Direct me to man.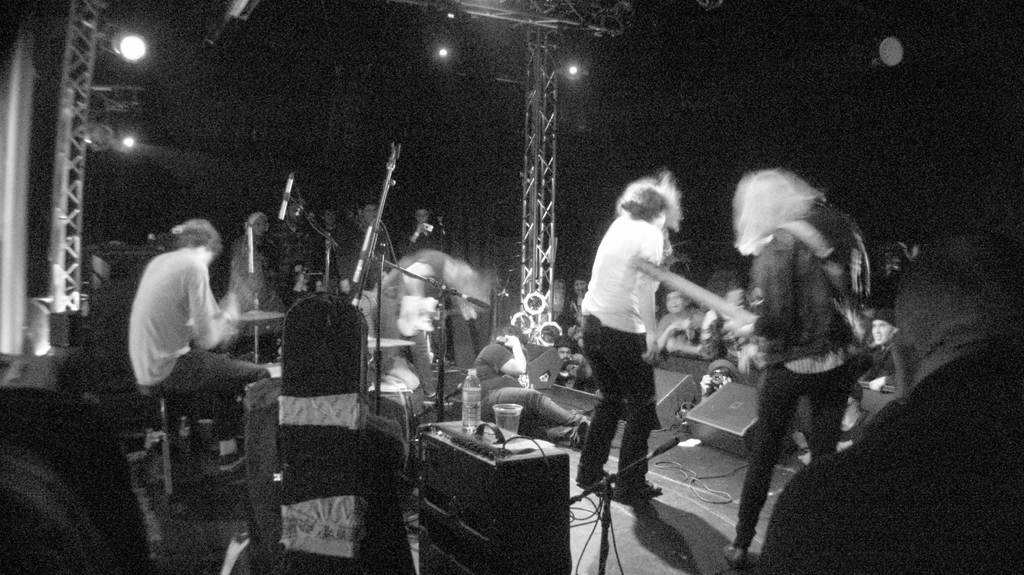
Direction: select_region(333, 199, 391, 297).
